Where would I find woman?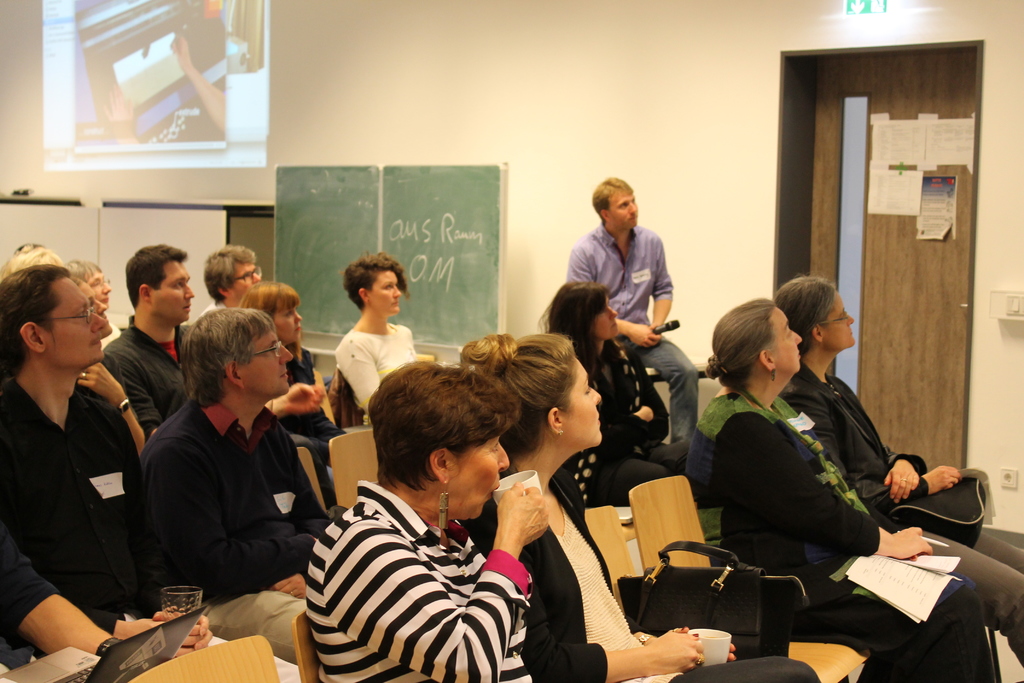
At 67,256,120,361.
